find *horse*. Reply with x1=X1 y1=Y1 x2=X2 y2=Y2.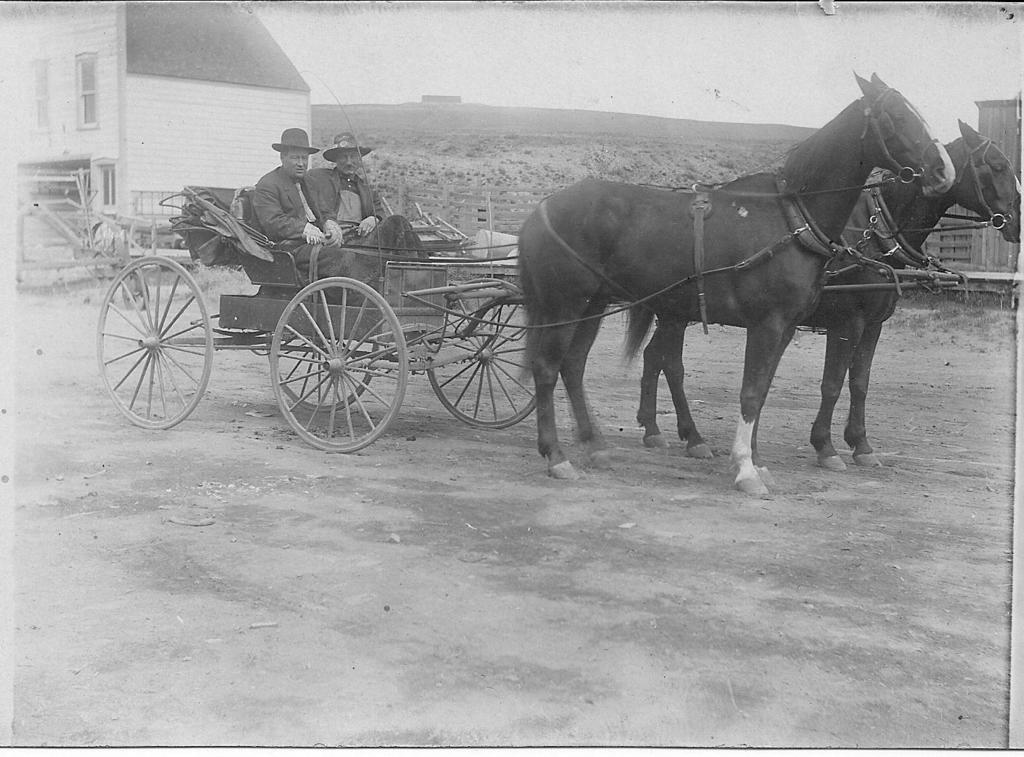
x1=515 y1=71 x2=956 y2=500.
